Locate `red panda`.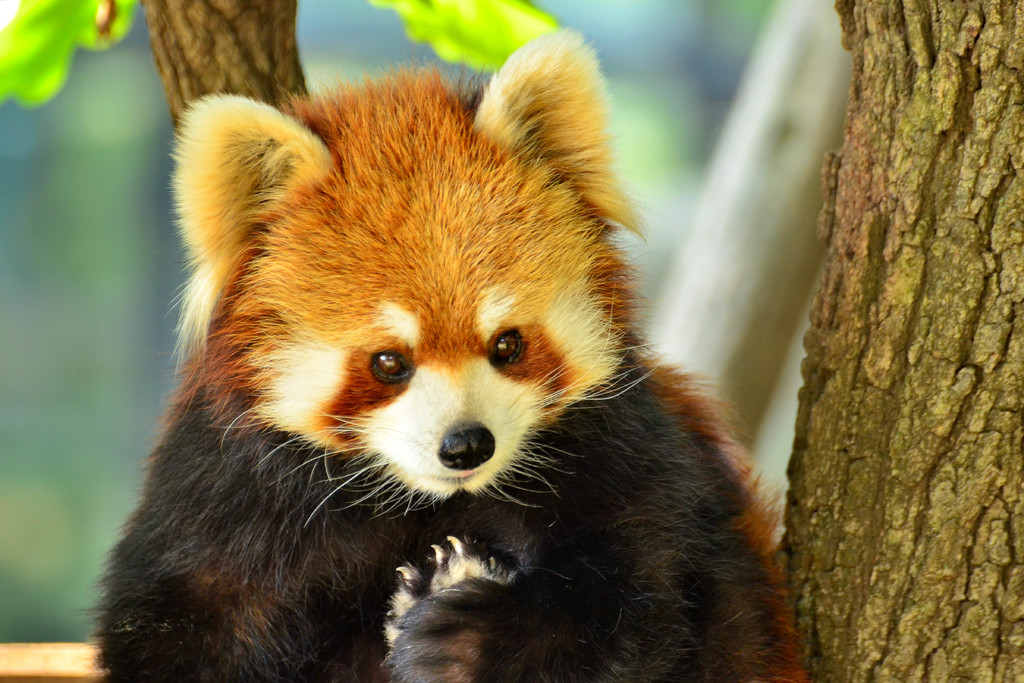
Bounding box: x1=82 y1=24 x2=808 y2=682.
